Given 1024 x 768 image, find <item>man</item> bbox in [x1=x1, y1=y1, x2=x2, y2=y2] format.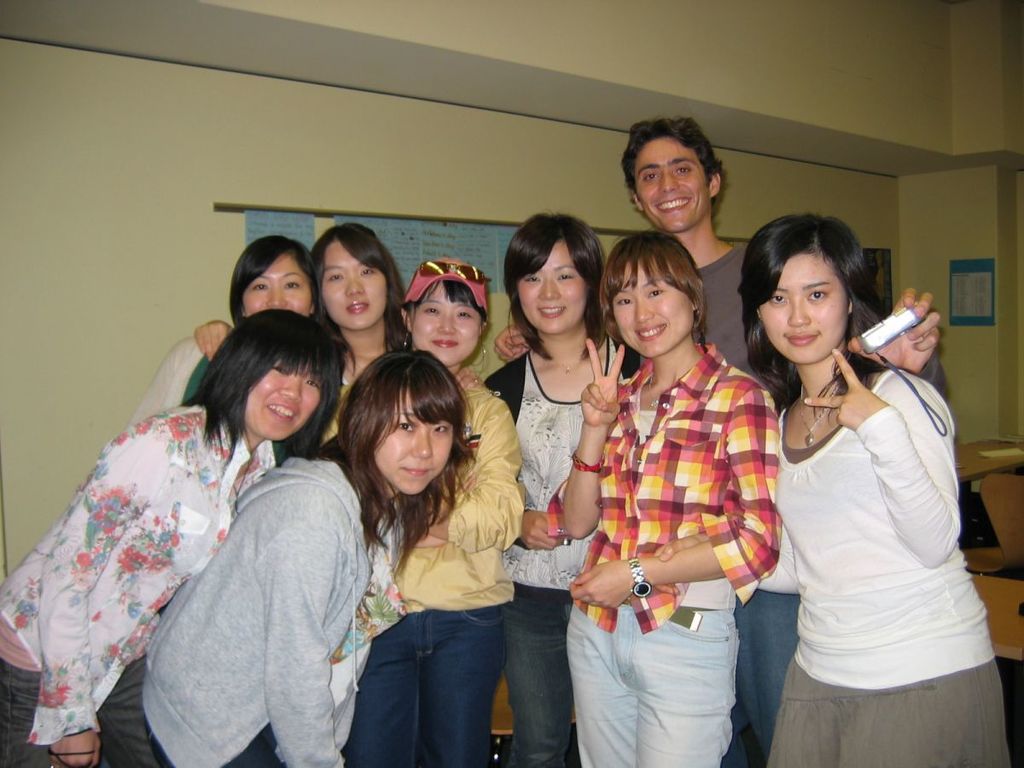
[x1=78, y1=284, x2=397, y2=767].
